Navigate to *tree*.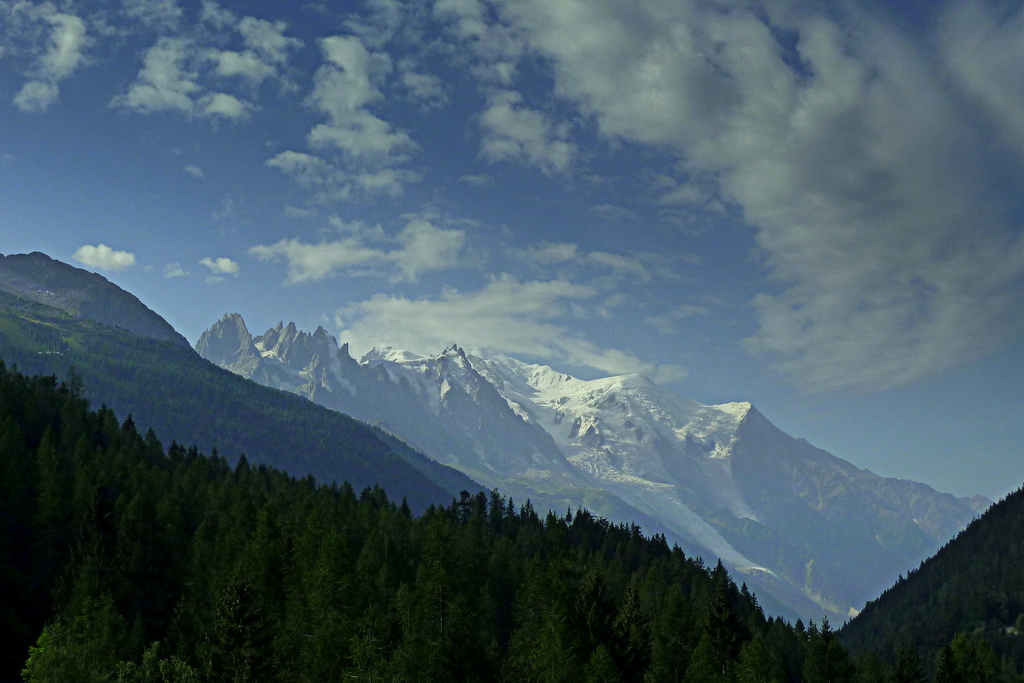
Navigation target: <box>707,553,737,615</box>.
